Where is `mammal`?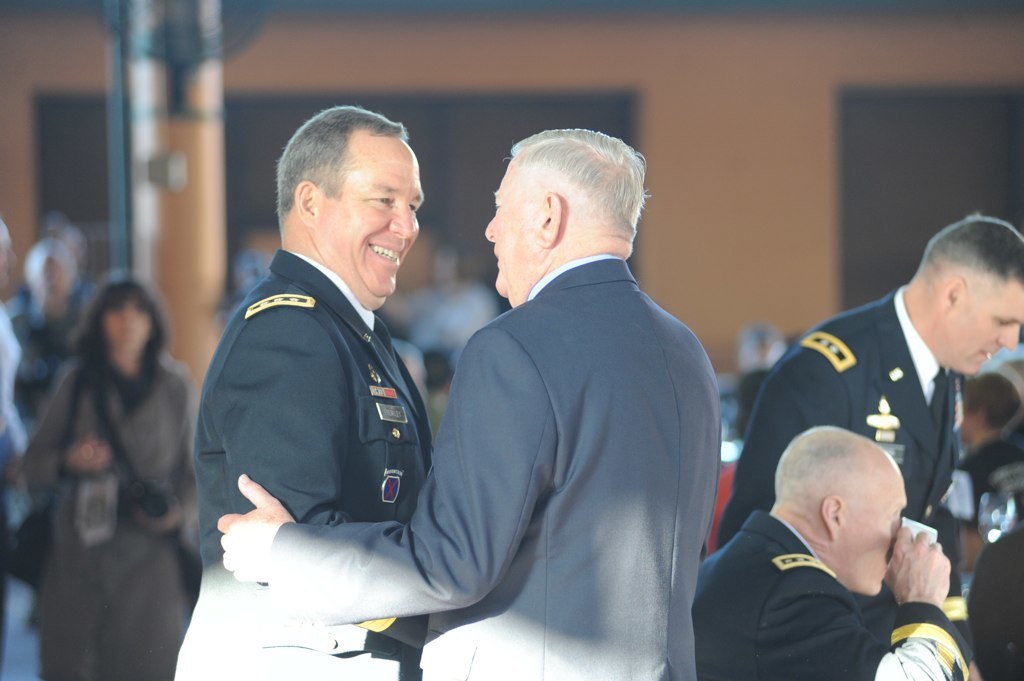
[954, 374, 1023, 491].
